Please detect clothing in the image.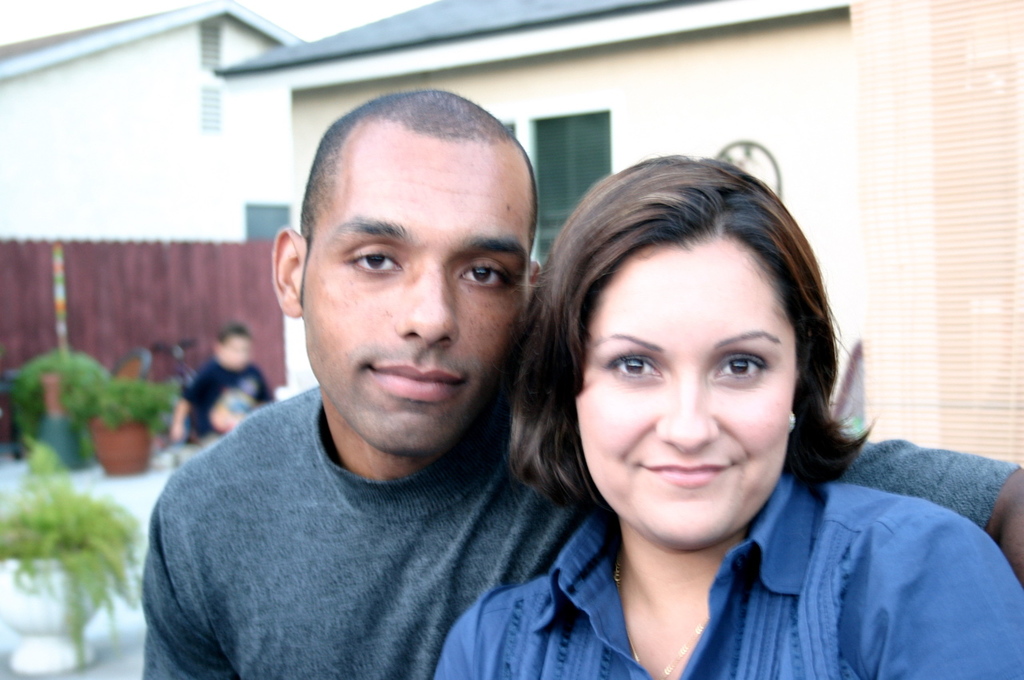
rect(184, 354, 275, 442).
